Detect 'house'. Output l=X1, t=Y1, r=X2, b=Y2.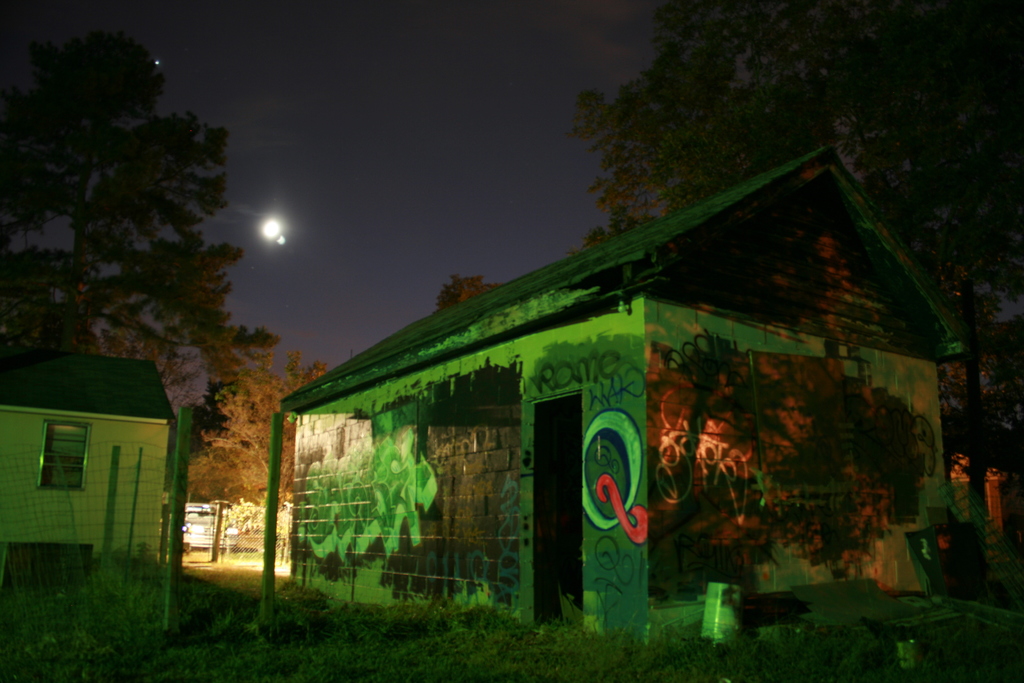
l=0, t=329, r=198, b=630.
